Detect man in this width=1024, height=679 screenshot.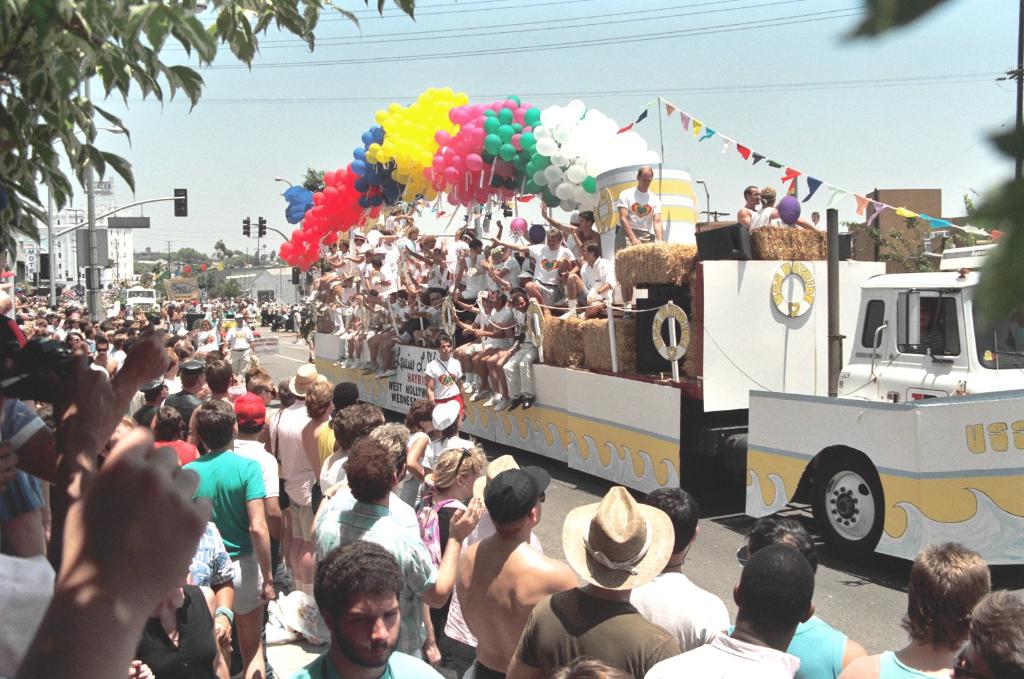
Detection: select_region(809, 215, 826, 246).
